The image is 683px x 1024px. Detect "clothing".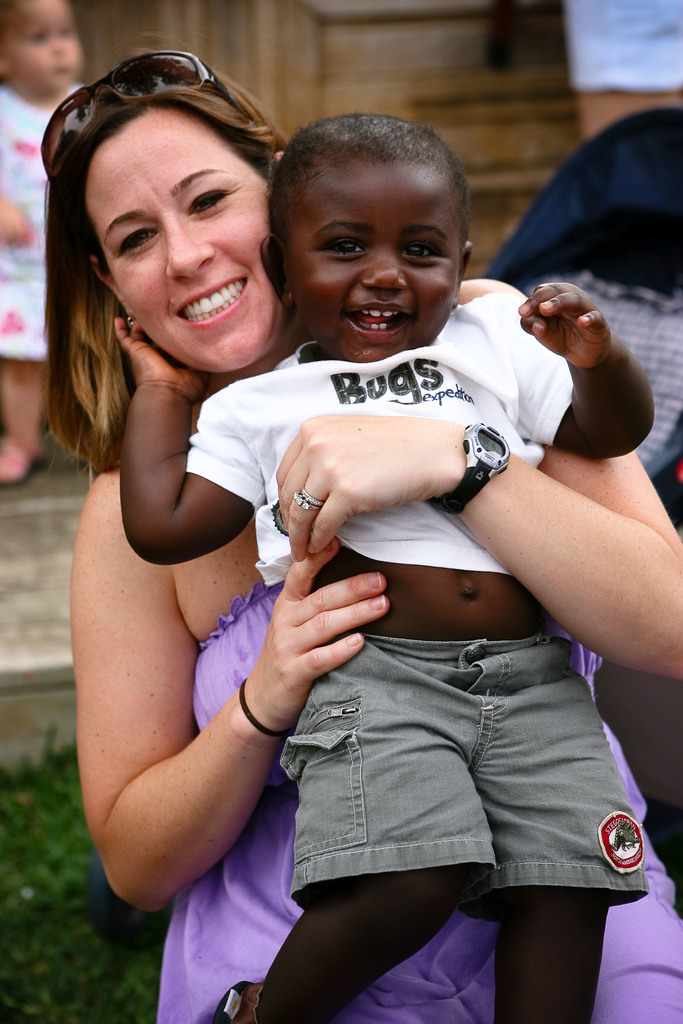
Detection: x1=176 y1=295 x2=591 y2=575.
